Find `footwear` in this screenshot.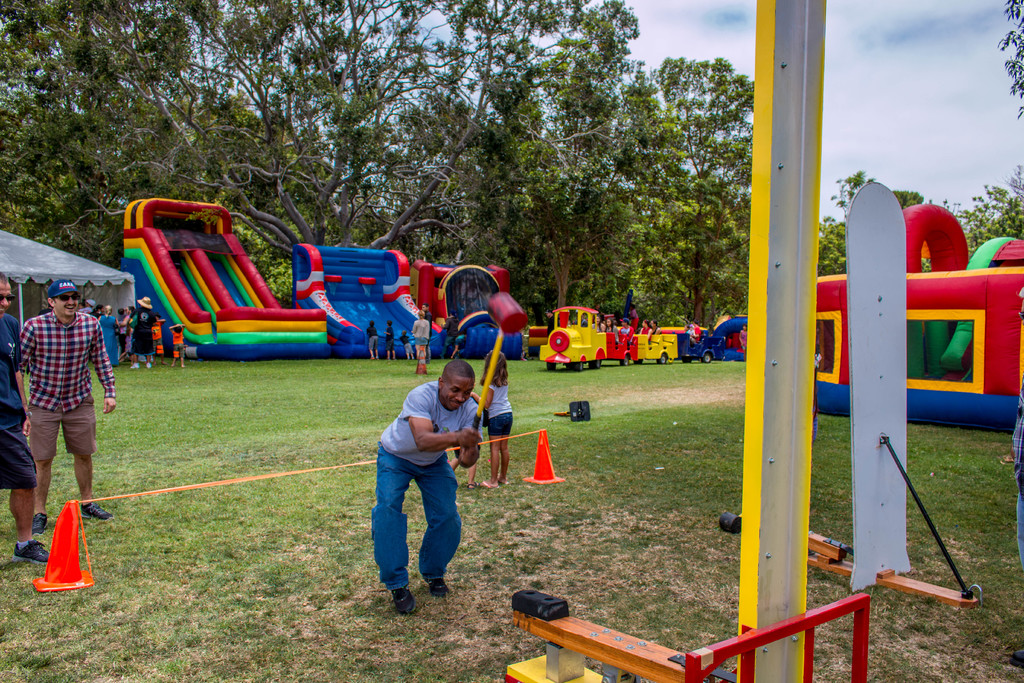
The bounding box for `footwear` is region(33, 507, 47, 537).
